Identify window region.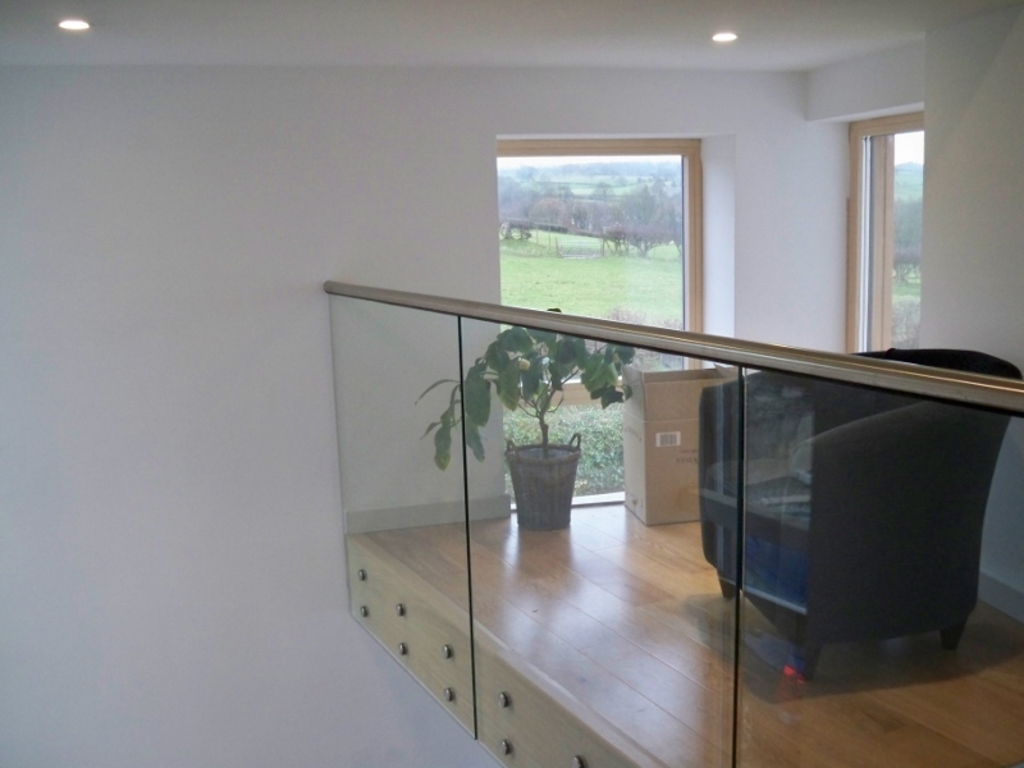
Region: x1=835 y1=119 x2=941 y2=353.
